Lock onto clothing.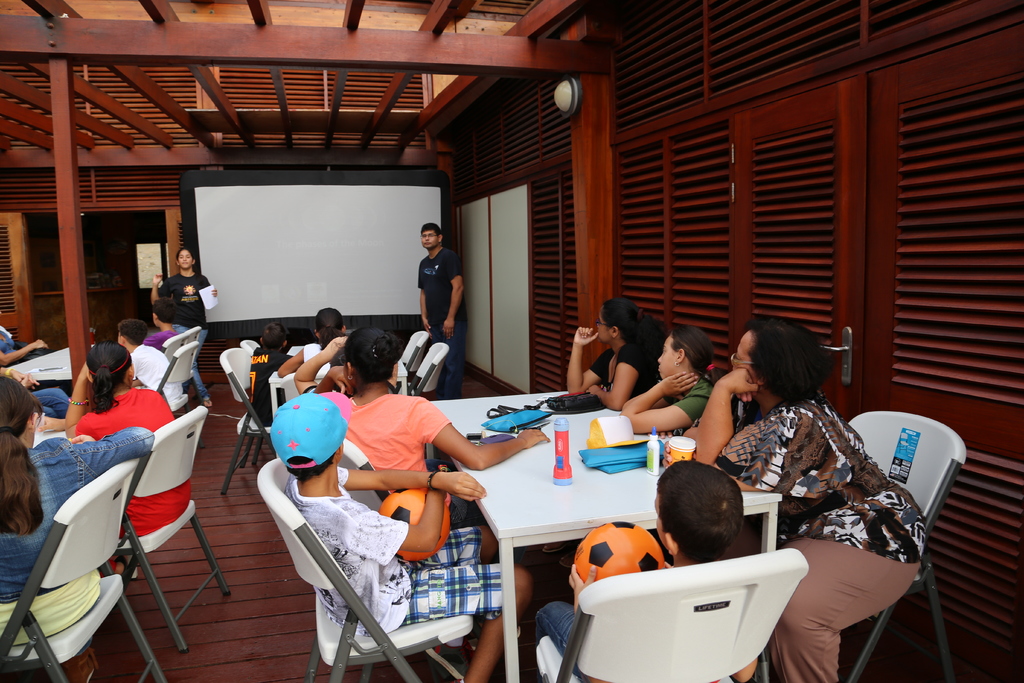
Locked: {"left": 330, "top": 389, "right": 455, "bottom": 499}.
